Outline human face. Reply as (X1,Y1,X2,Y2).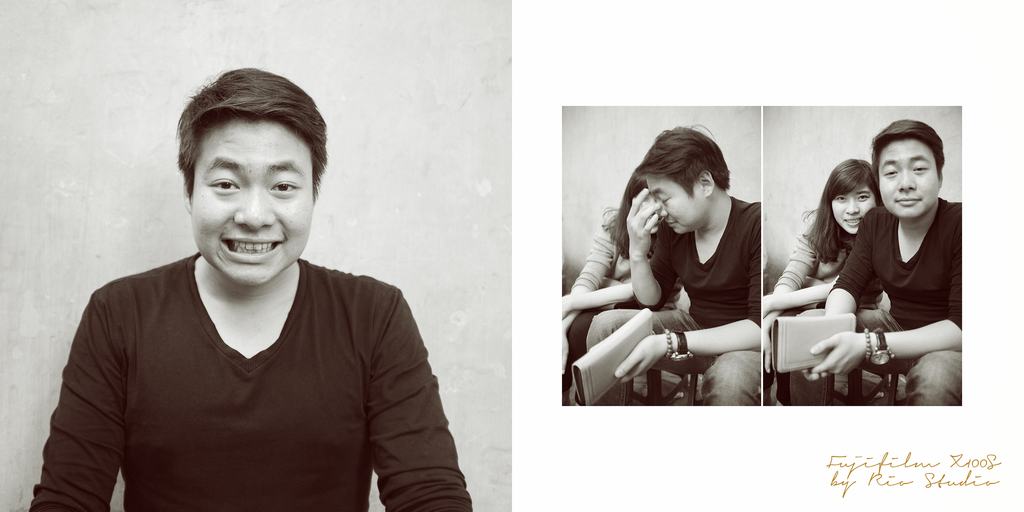
(644,172,732,244).
